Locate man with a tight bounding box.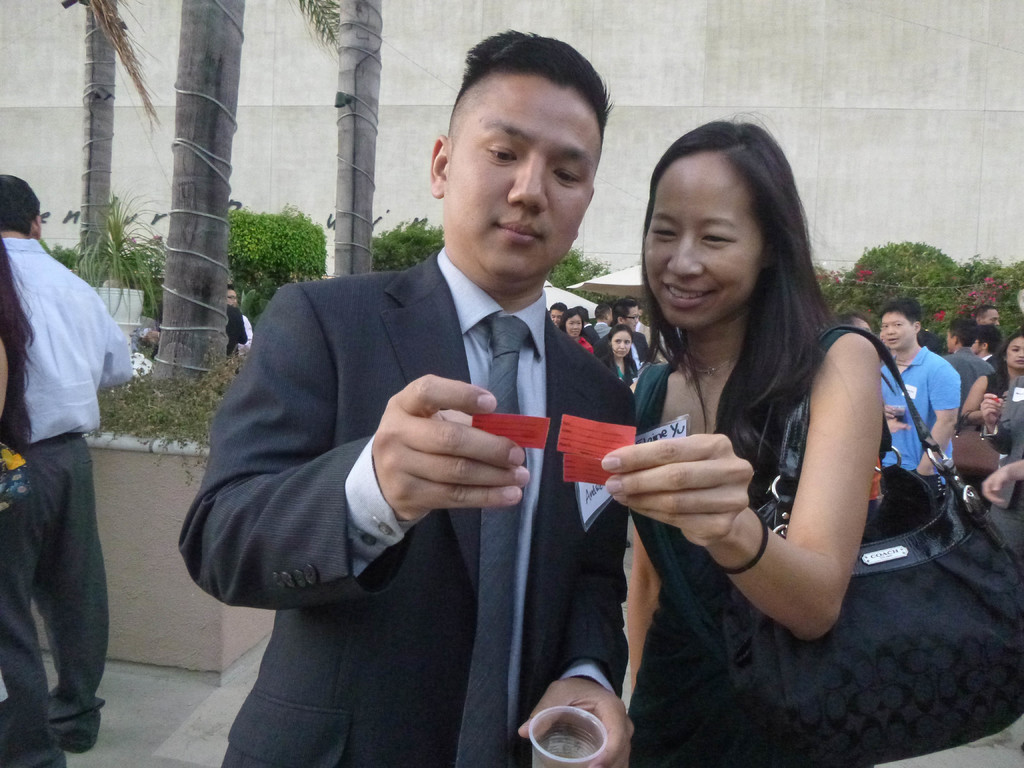
box(1, 172, 131, 767).
